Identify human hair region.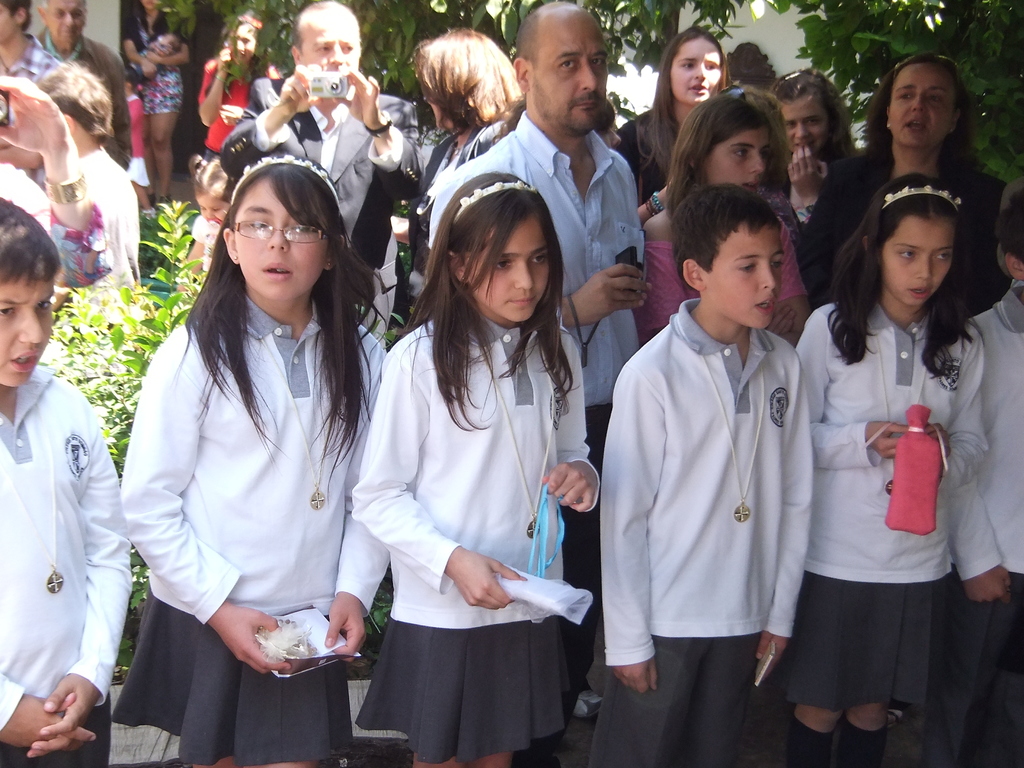
Region: [668,183,782,298].
